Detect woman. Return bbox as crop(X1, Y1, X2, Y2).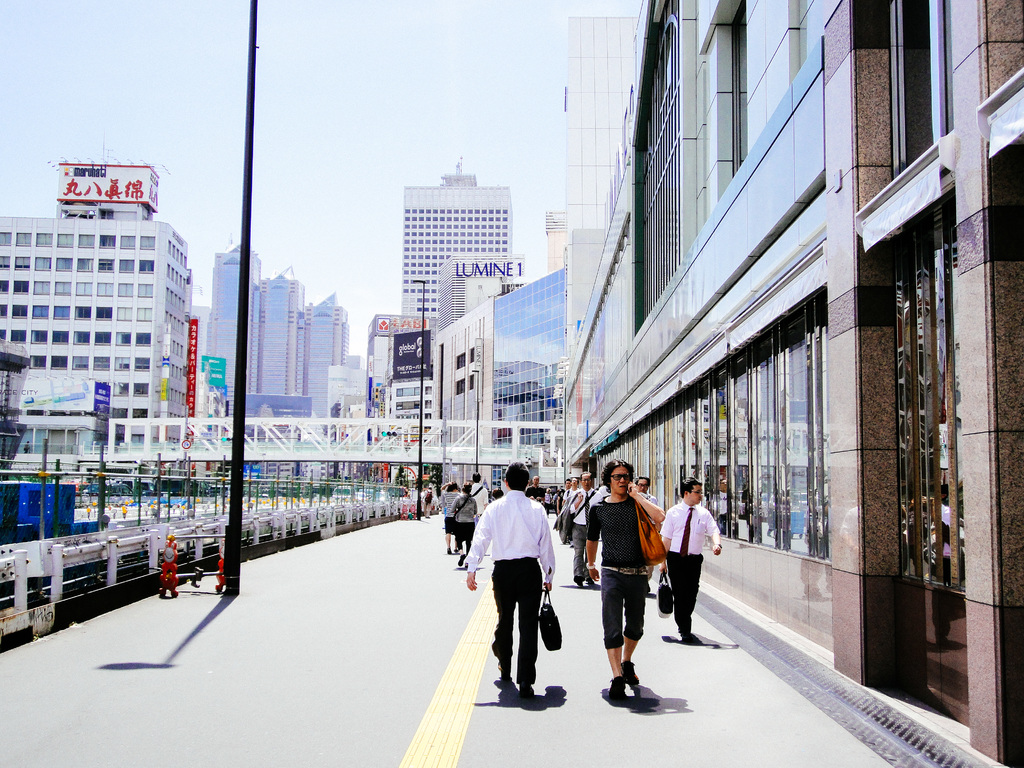
crop(438, 480, 464, 551).
